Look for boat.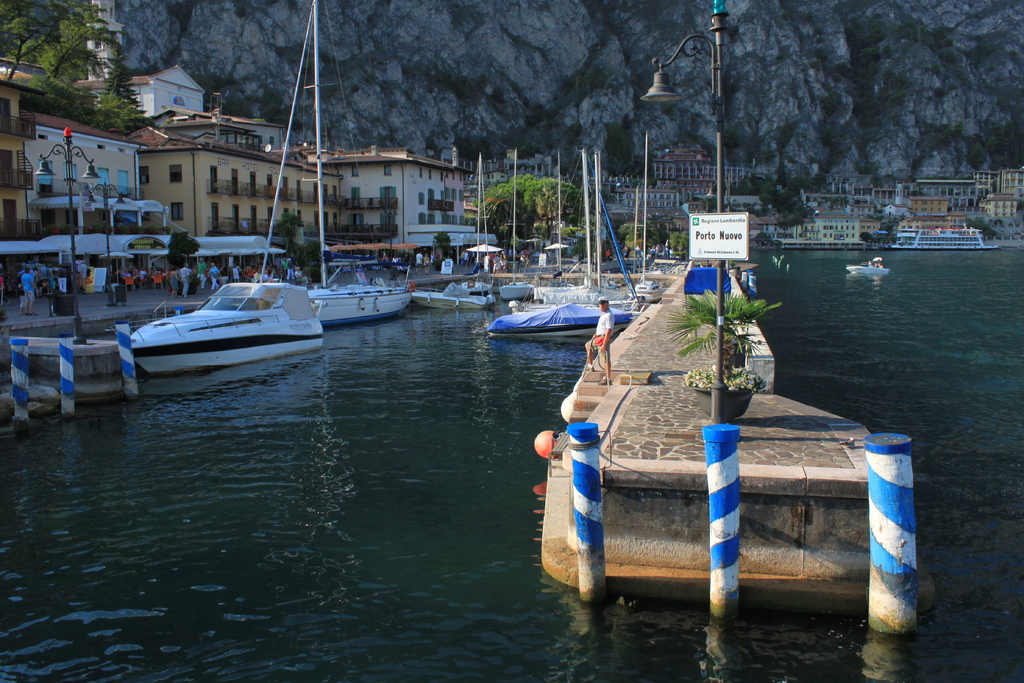
Found: rect(100, 268, 331, 373).
